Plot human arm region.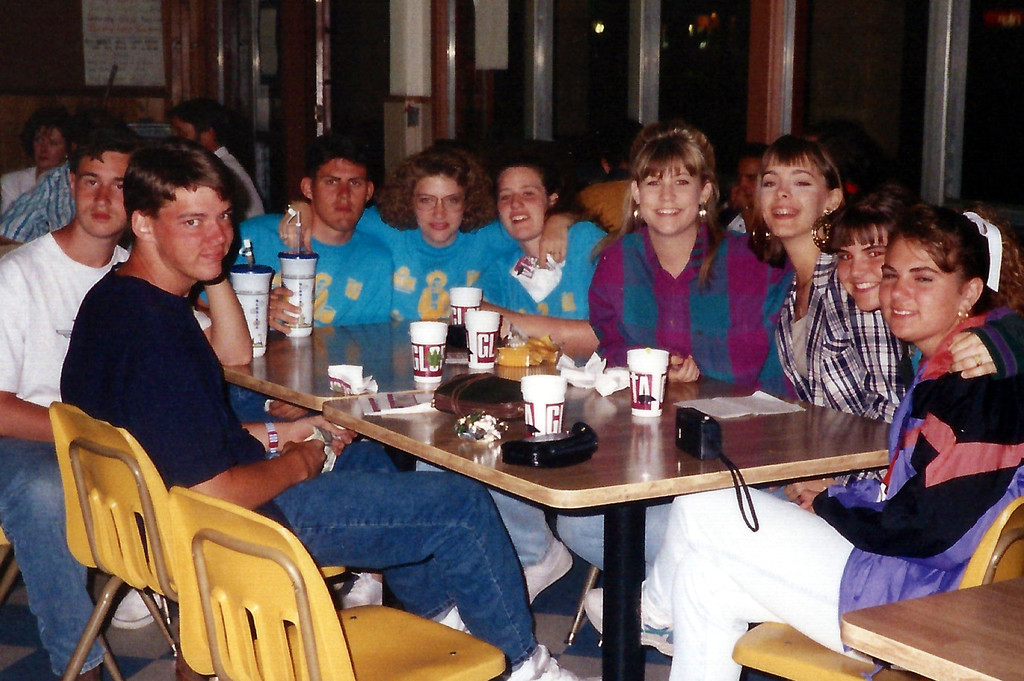
Plotted at 588/237/706/376.
